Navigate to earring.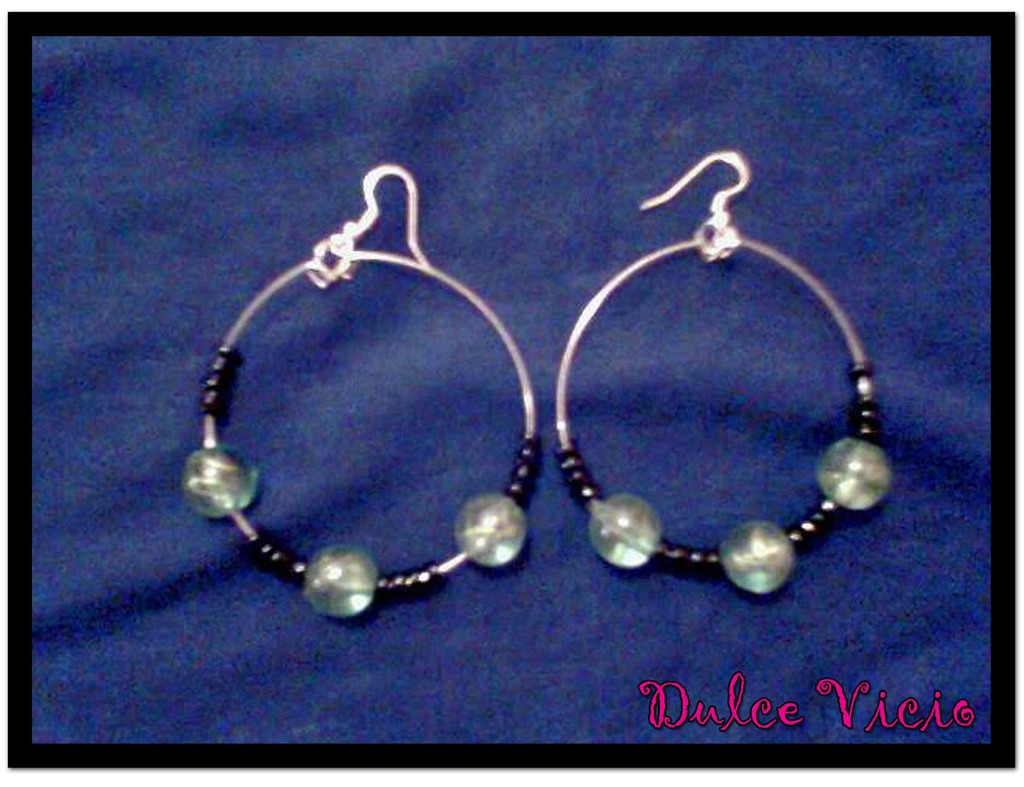
Navigation target: 179 165 536 623.
